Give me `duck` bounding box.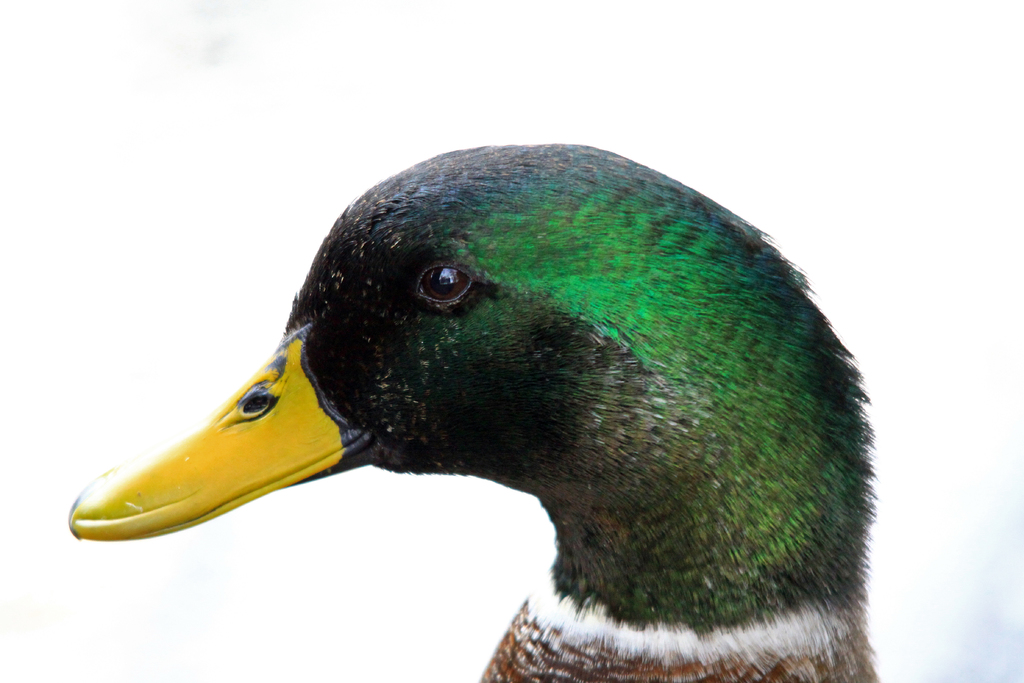
region(73, 139, 881, 682).
